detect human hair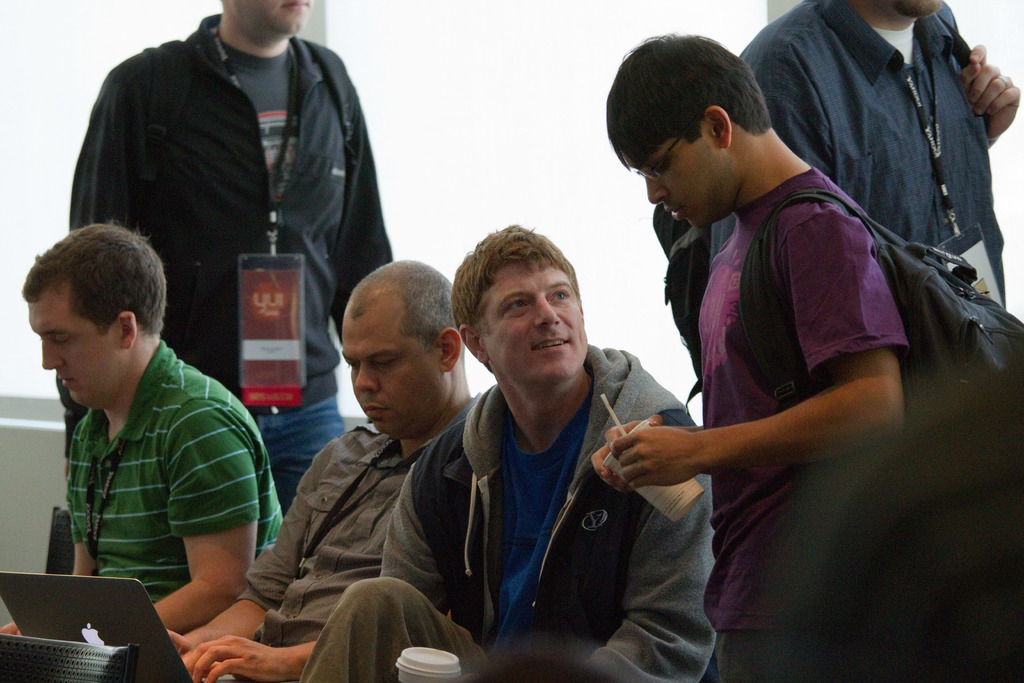
x1=452 y1=226 x2=587 y2=349
